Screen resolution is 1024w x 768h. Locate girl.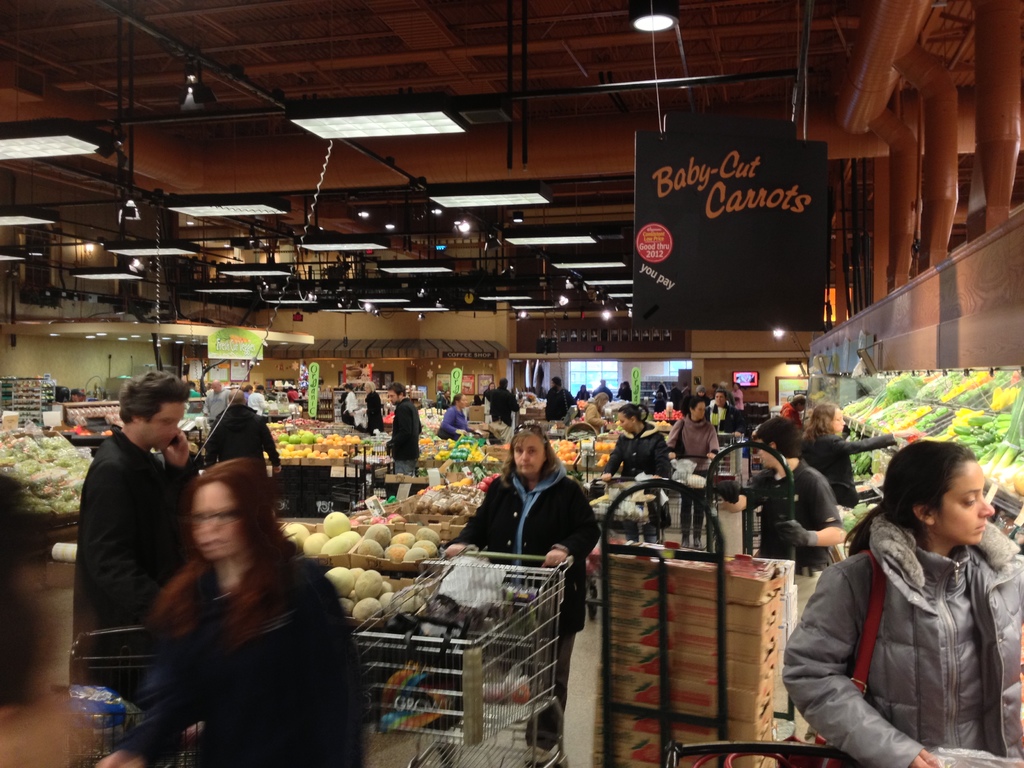
detection(803, 395, 909, 504).
